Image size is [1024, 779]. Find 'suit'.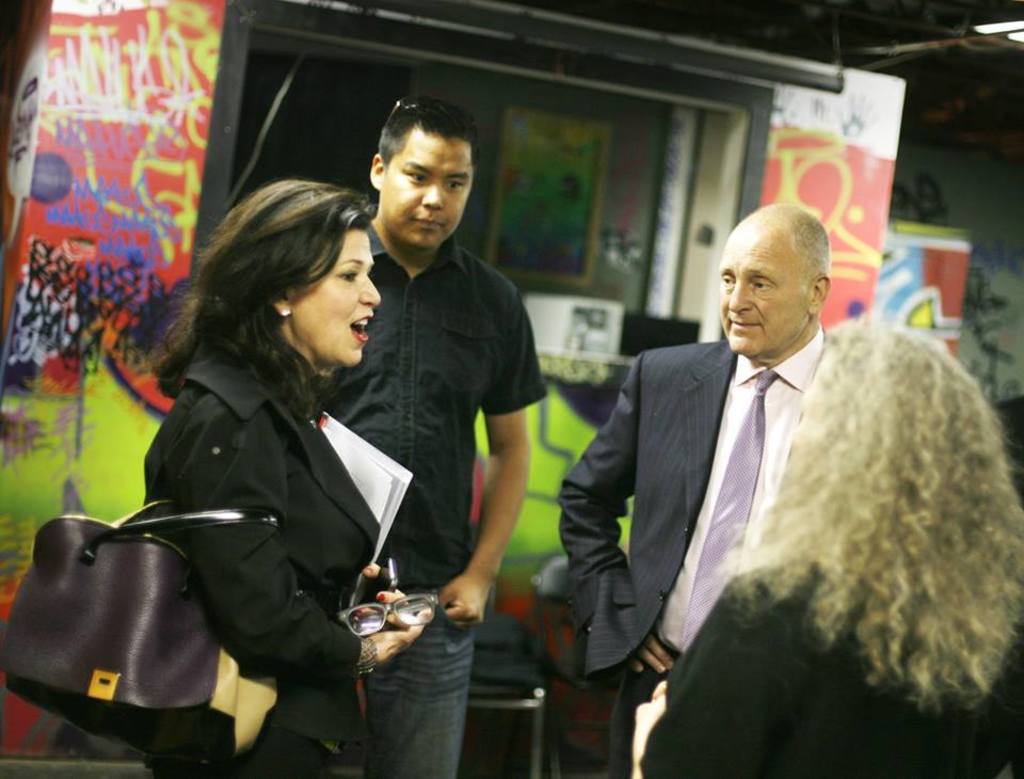
<bbox>573, 225, 852, 742</bbox>.
